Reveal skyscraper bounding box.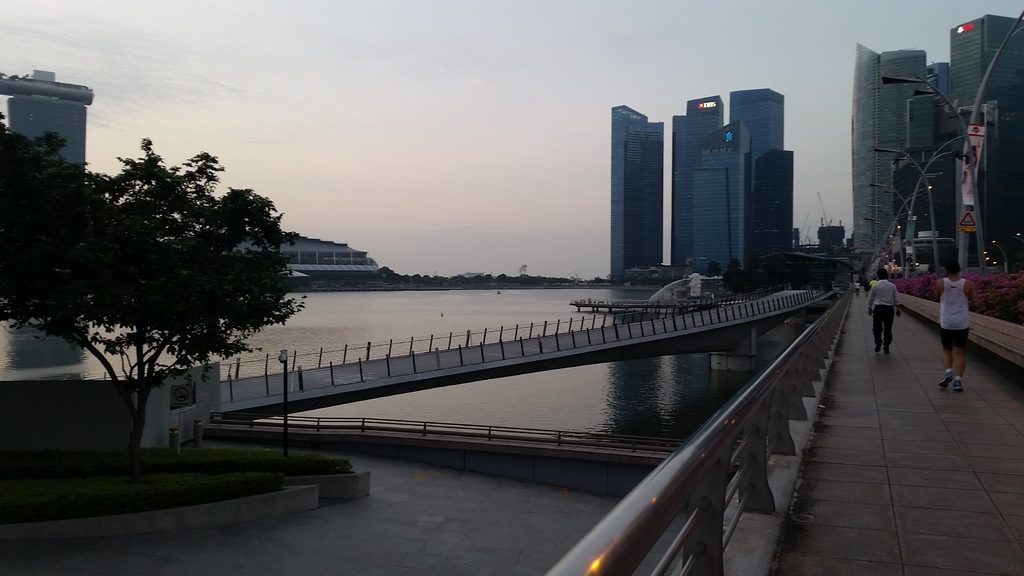
Revealed: crop(924, 65, 954, 106).
